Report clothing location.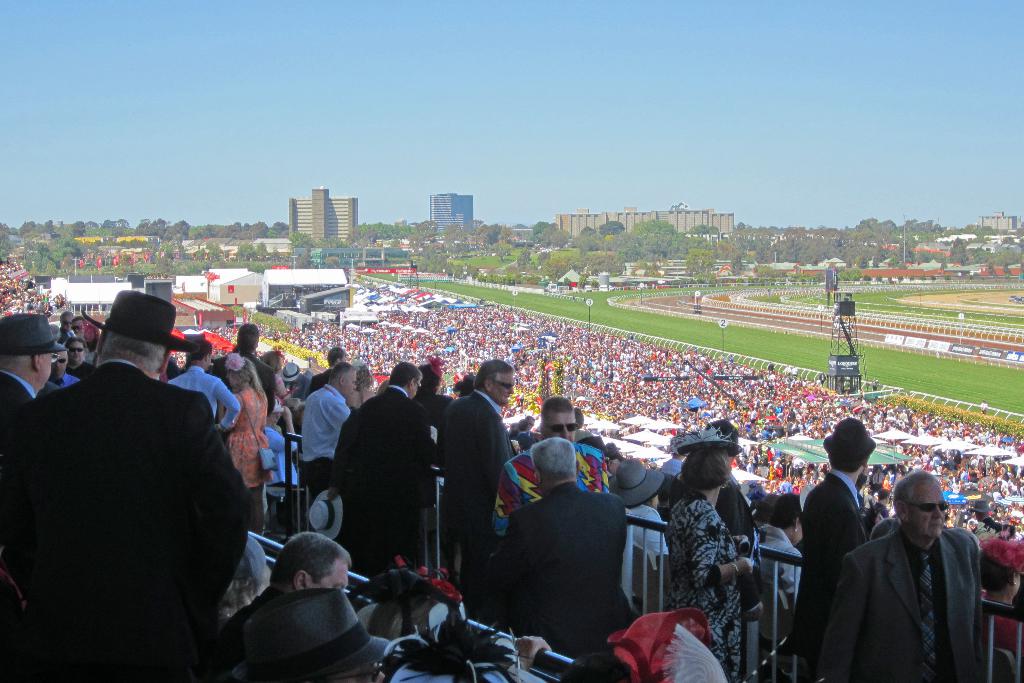
Report: BBox(623, 507, 673, 571).
